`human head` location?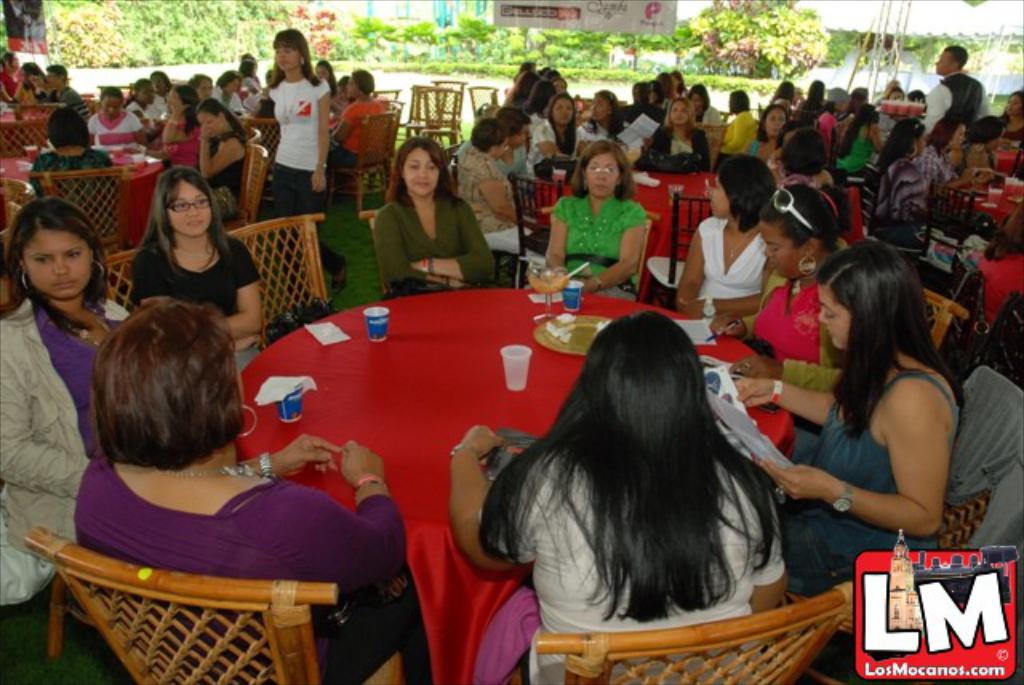
locate(890, 114, 928, 157)
